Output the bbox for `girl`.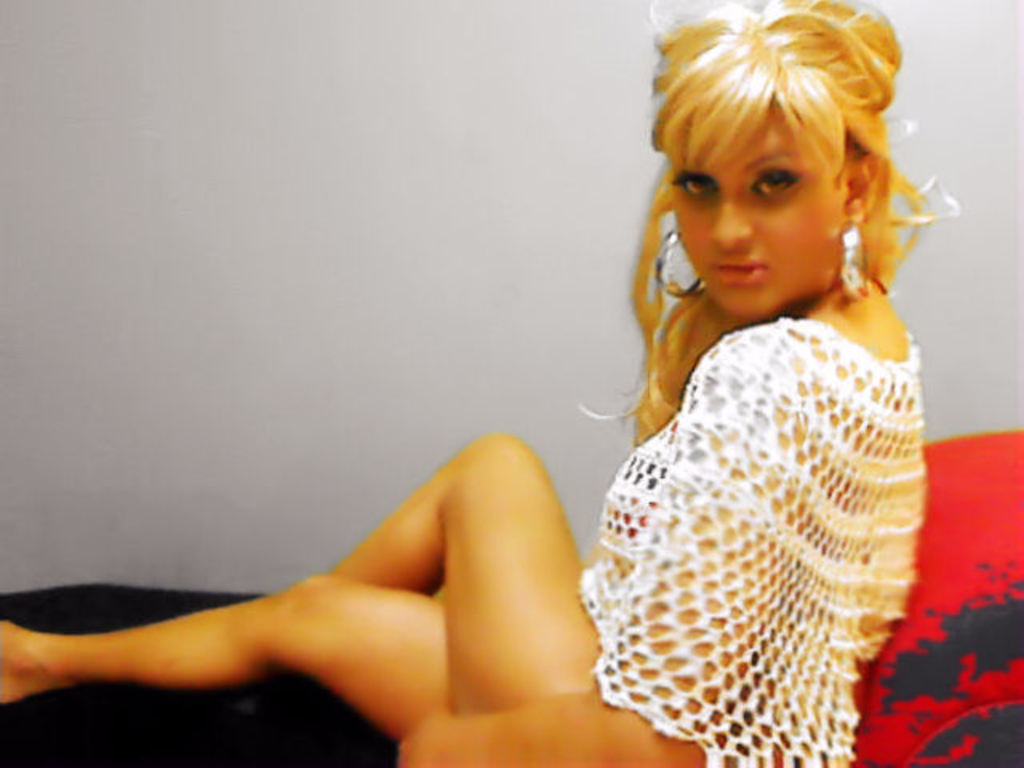
BBox(0, 0, 963, 766).
